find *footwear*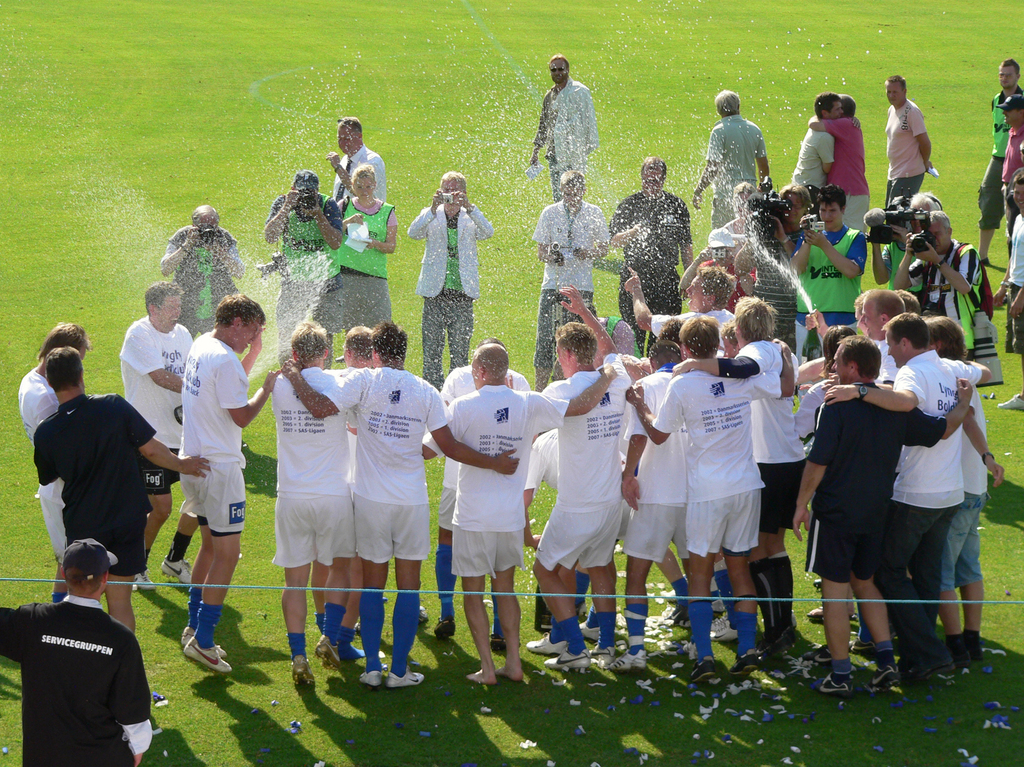
box=[492, 634, 511, 652]
